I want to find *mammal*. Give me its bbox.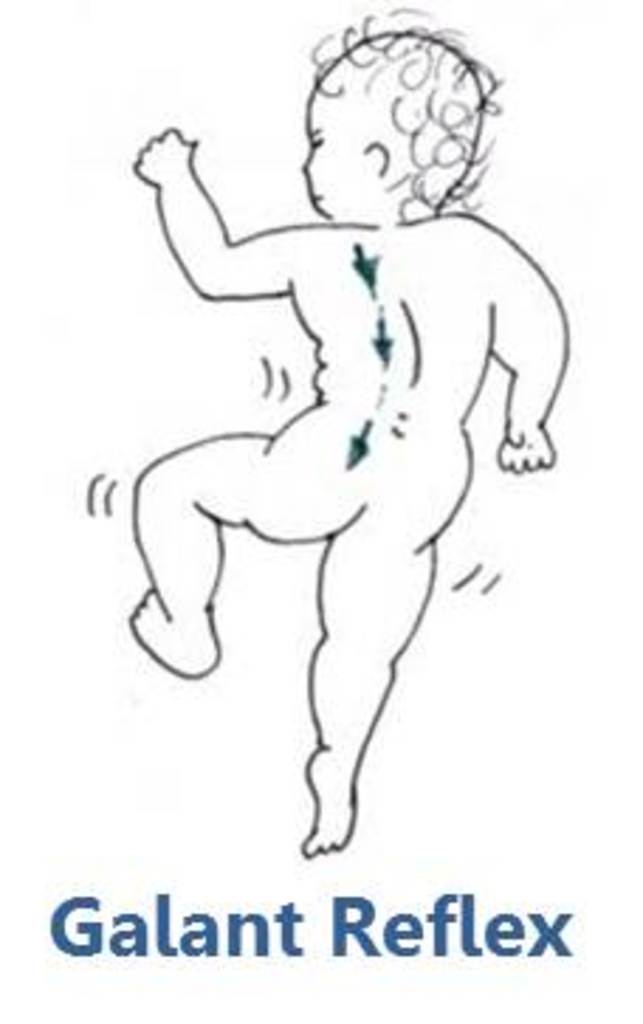
110,133,544,824.
